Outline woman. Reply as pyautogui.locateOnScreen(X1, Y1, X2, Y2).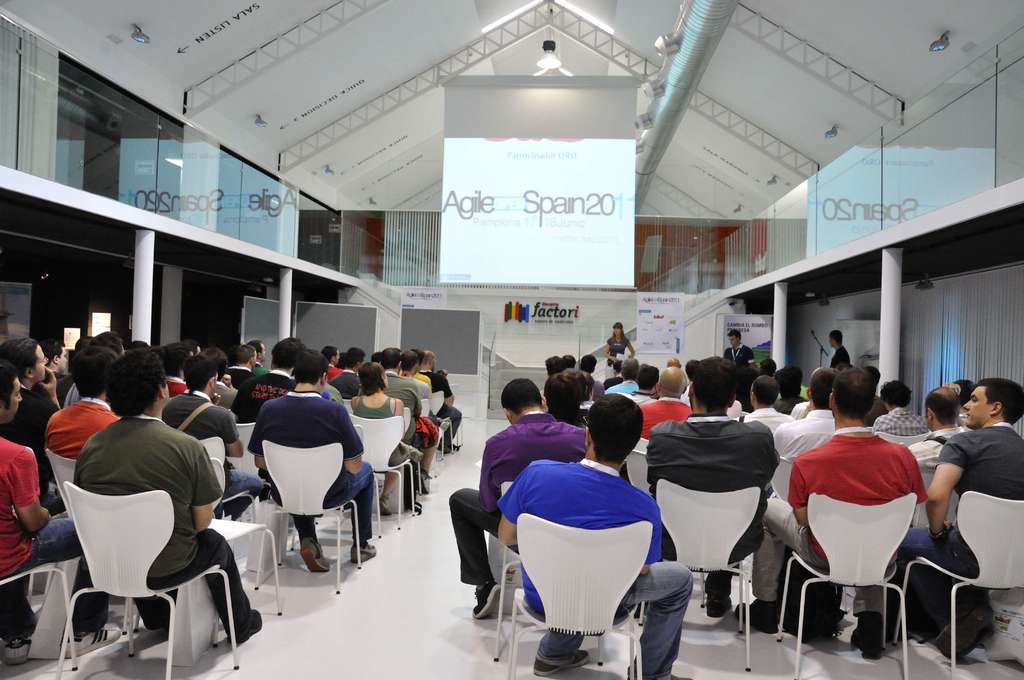
pyautogui.locateOnScreen(604, 323, 641, 381).
